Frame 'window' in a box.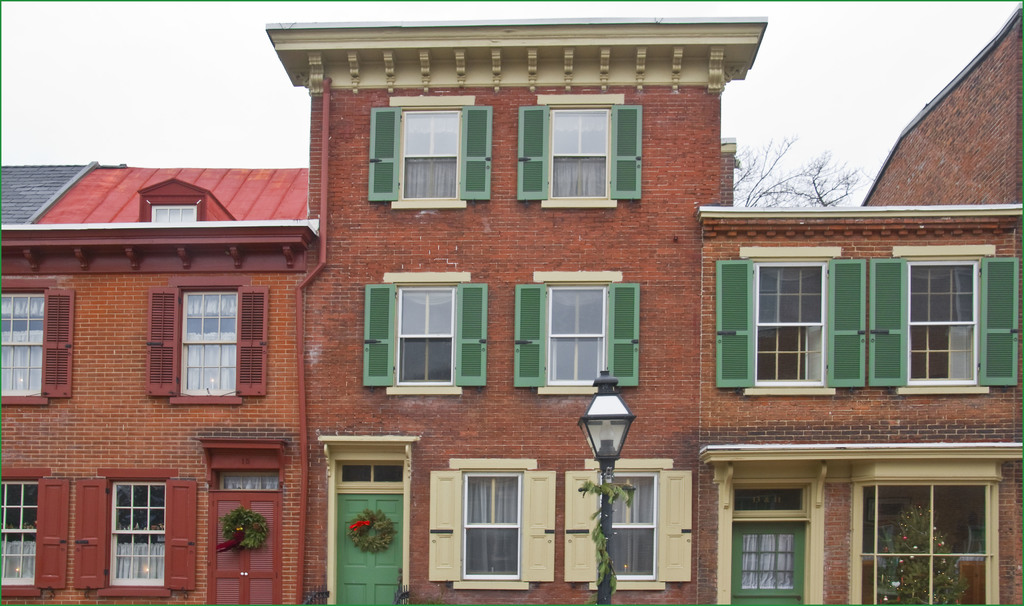
<region>850, 463, 997, 605</region>.
